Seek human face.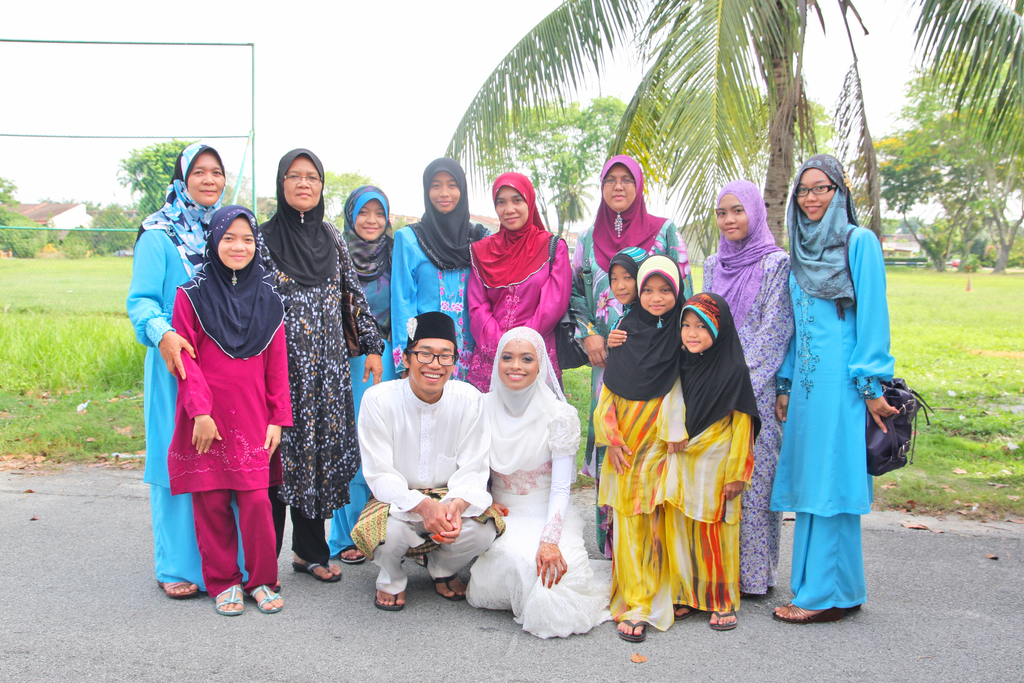
[611, 265, 634, 299].
